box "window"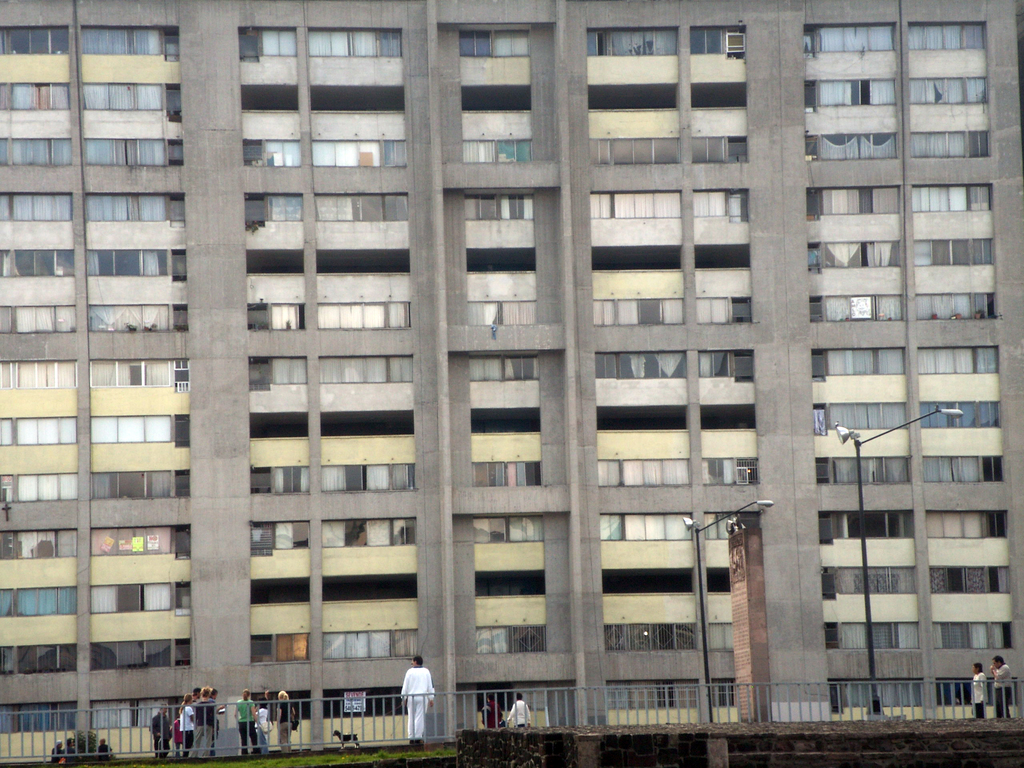
select_region(93, 415, 170, 441)
